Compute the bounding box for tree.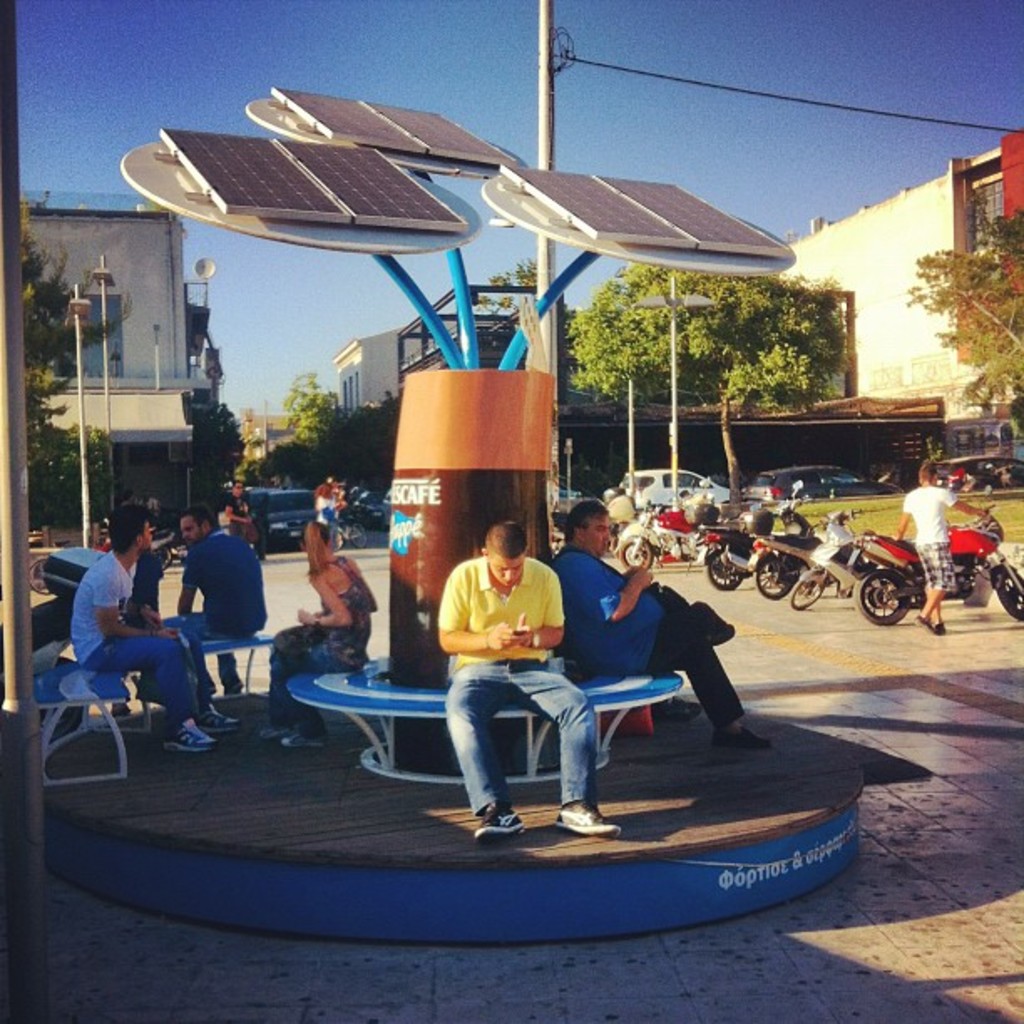
18:201:115:540.
